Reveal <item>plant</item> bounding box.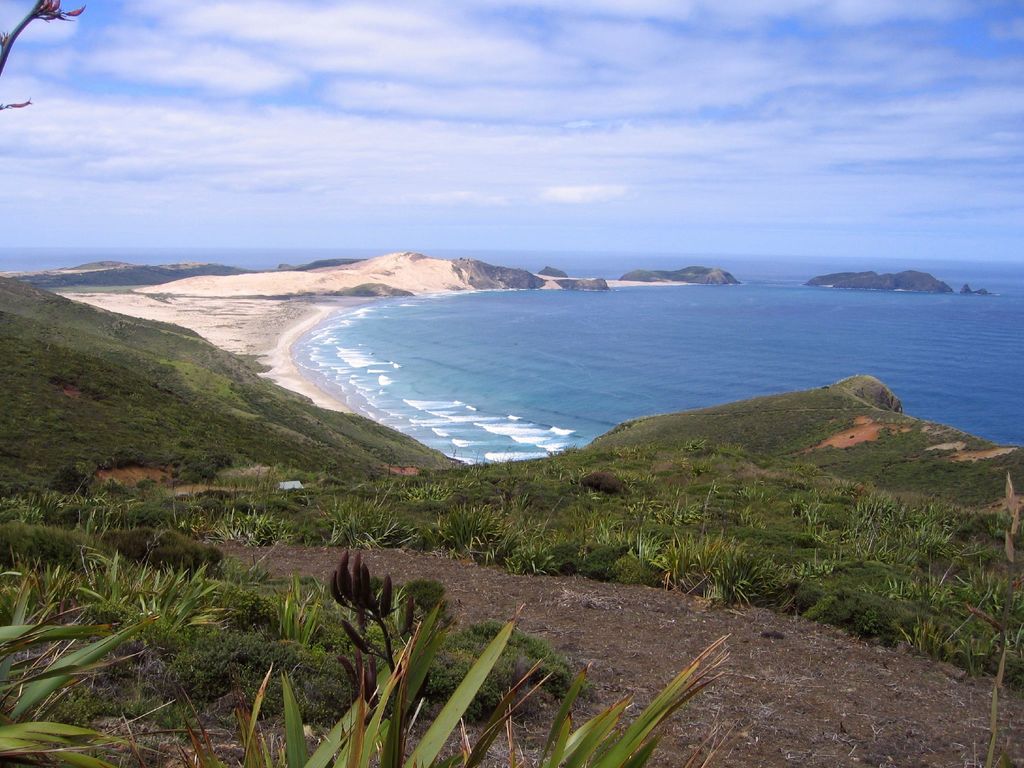
Revealed: 0,560,123,767.
